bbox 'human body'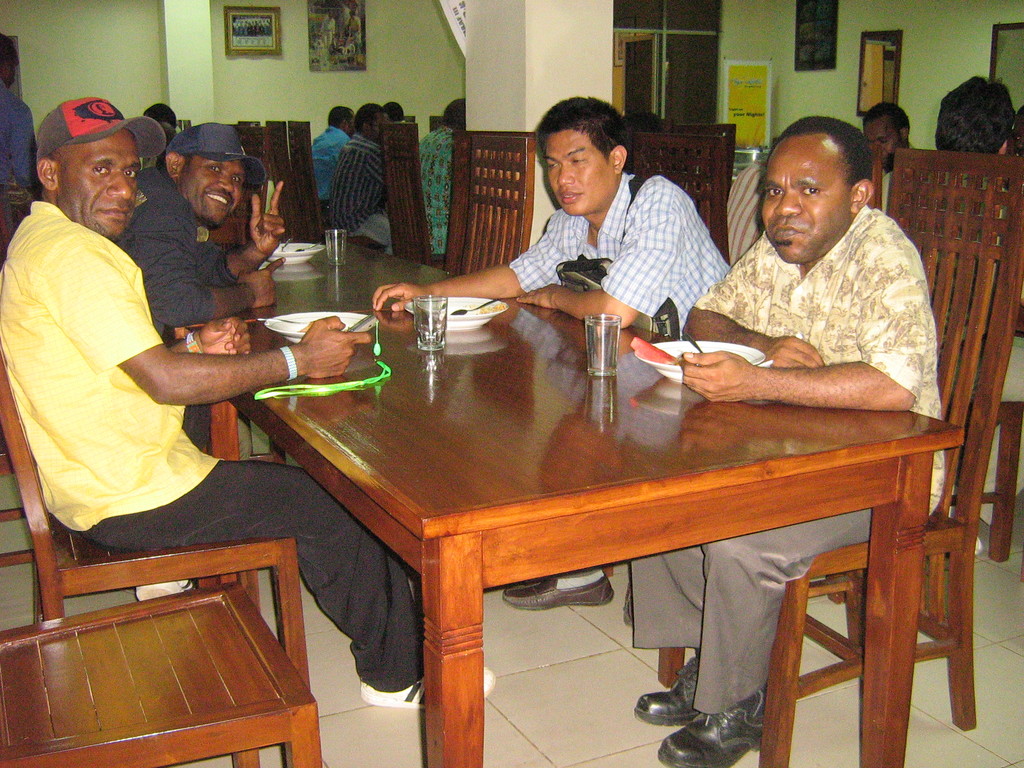
(left=634, top=109, right=948, bottom=767)
